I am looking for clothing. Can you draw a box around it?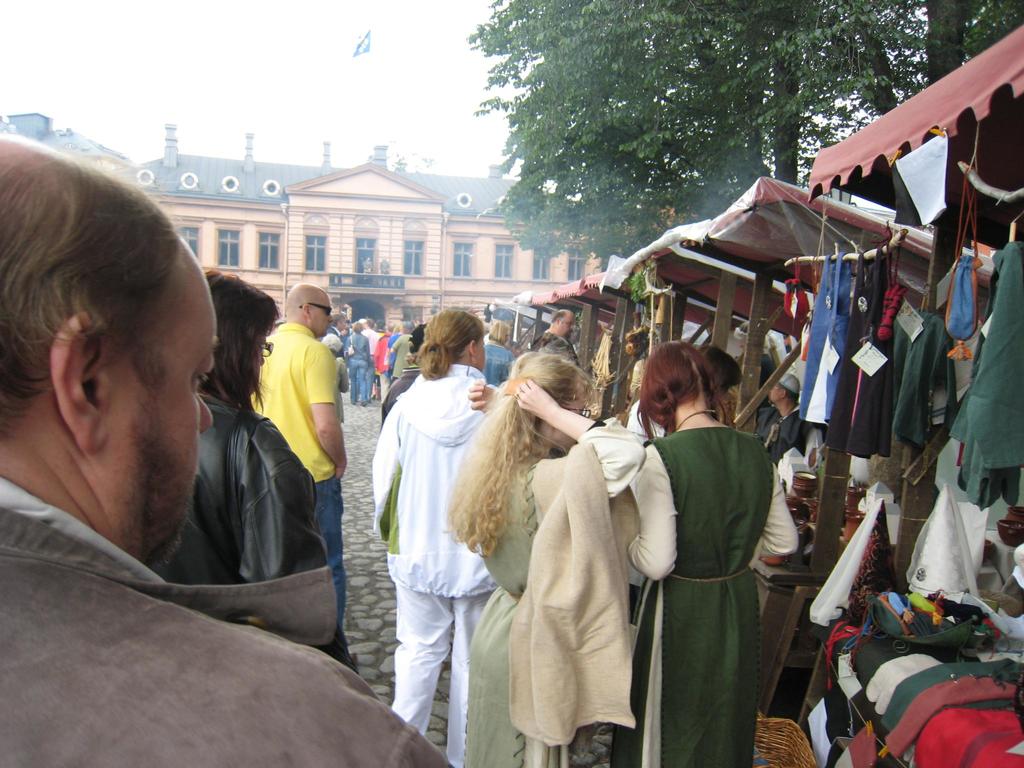
Sure, the bounding box is locate(251, 316, 341, 637).
